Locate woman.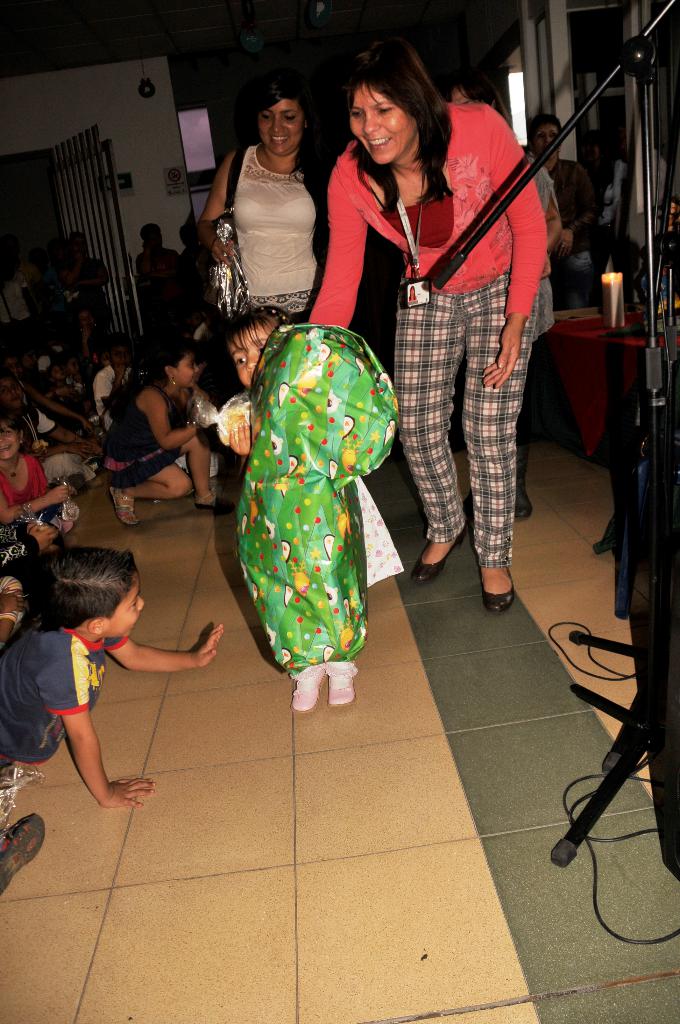
Bounding box: region(304, 36, 549, 615).
